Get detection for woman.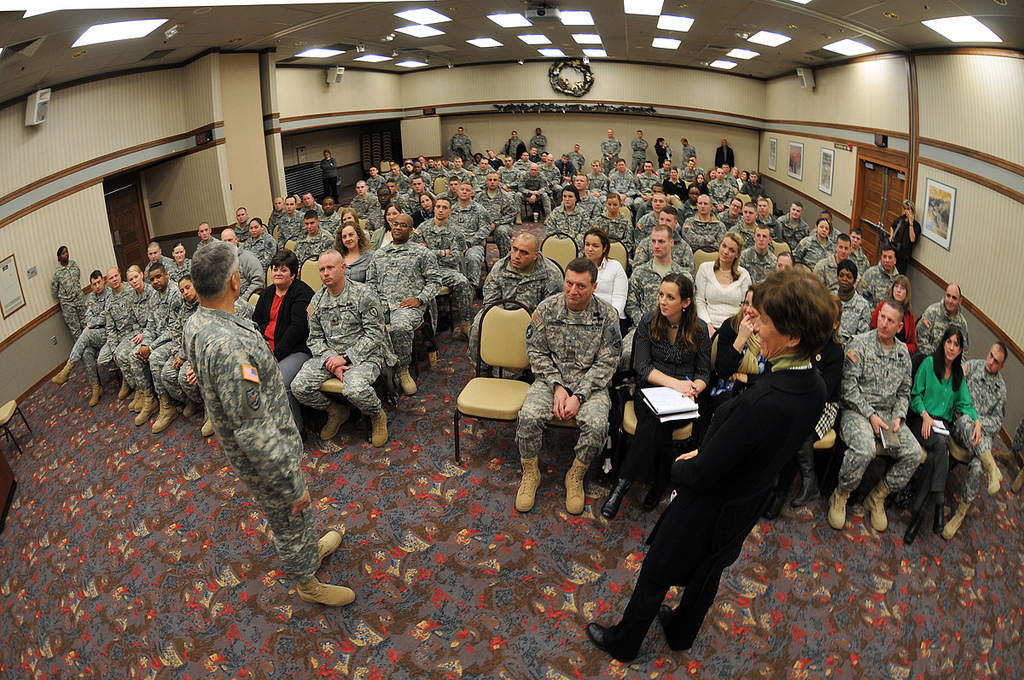
Detection: <bbox>605, 266, 722, 518</bbox>.
